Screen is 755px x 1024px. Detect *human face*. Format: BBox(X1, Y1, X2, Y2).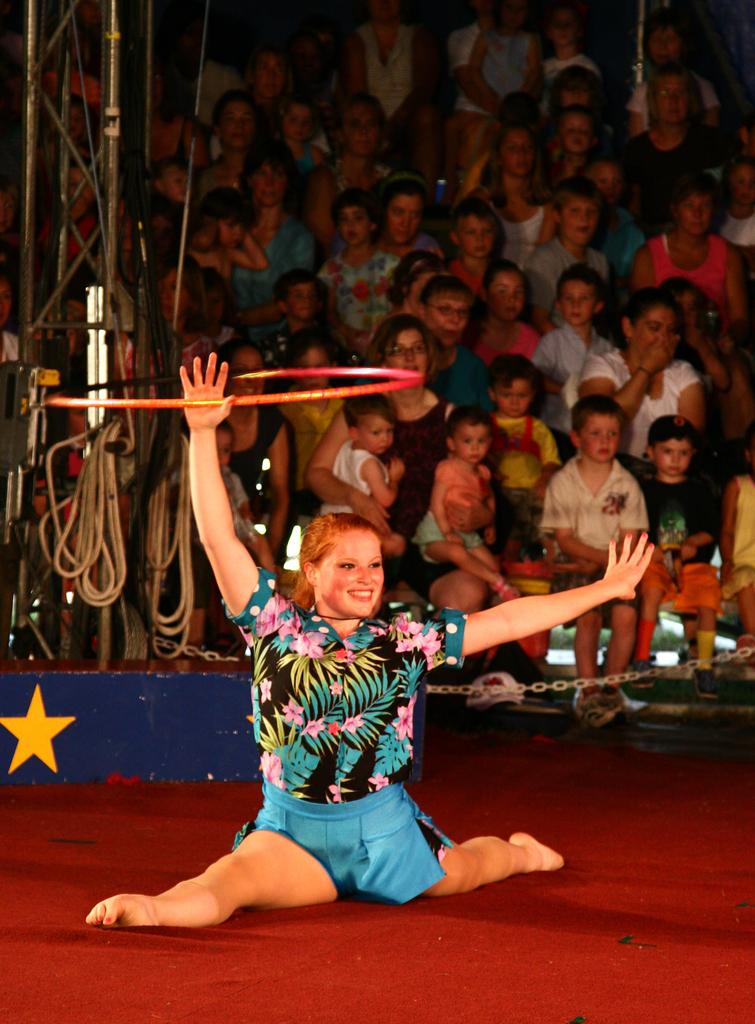
BBox(225, 349, 265, 412).
